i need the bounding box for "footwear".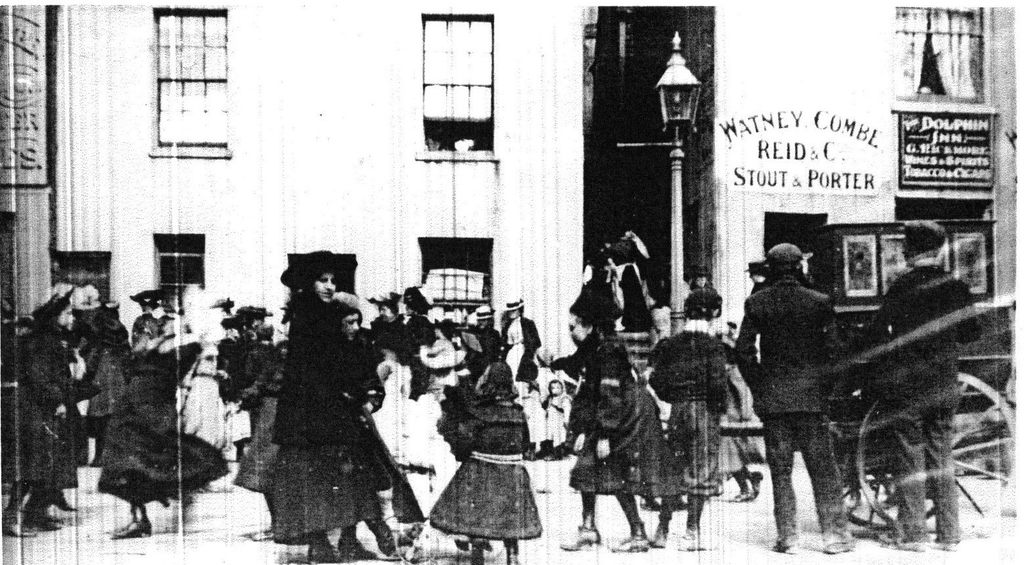
Here it is: box(649, 529, 664, 552).
